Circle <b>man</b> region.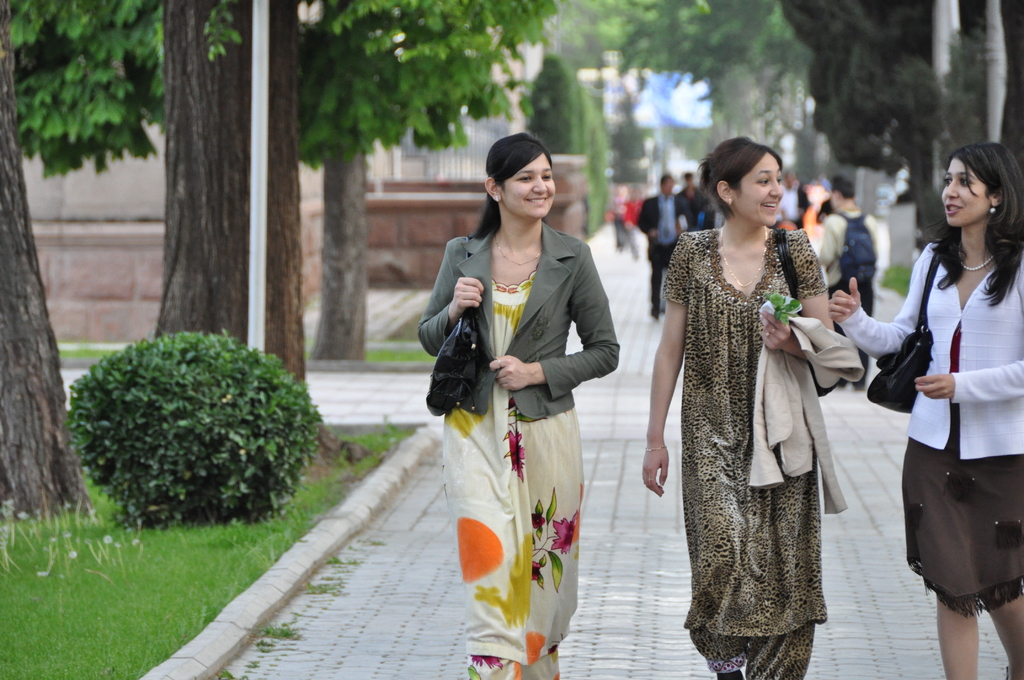
Region: 815, 176, 892, 391.
